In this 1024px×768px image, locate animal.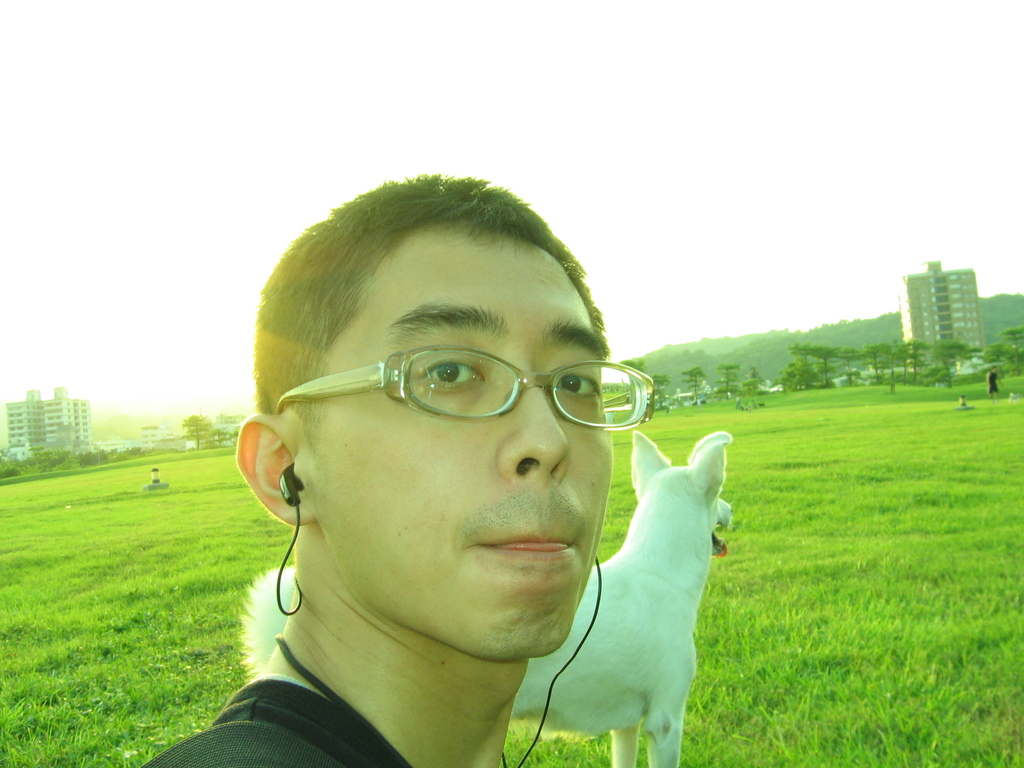
Bounding box: {"left": 236, "top": 428, "right": 732, "bottom": 767}.
